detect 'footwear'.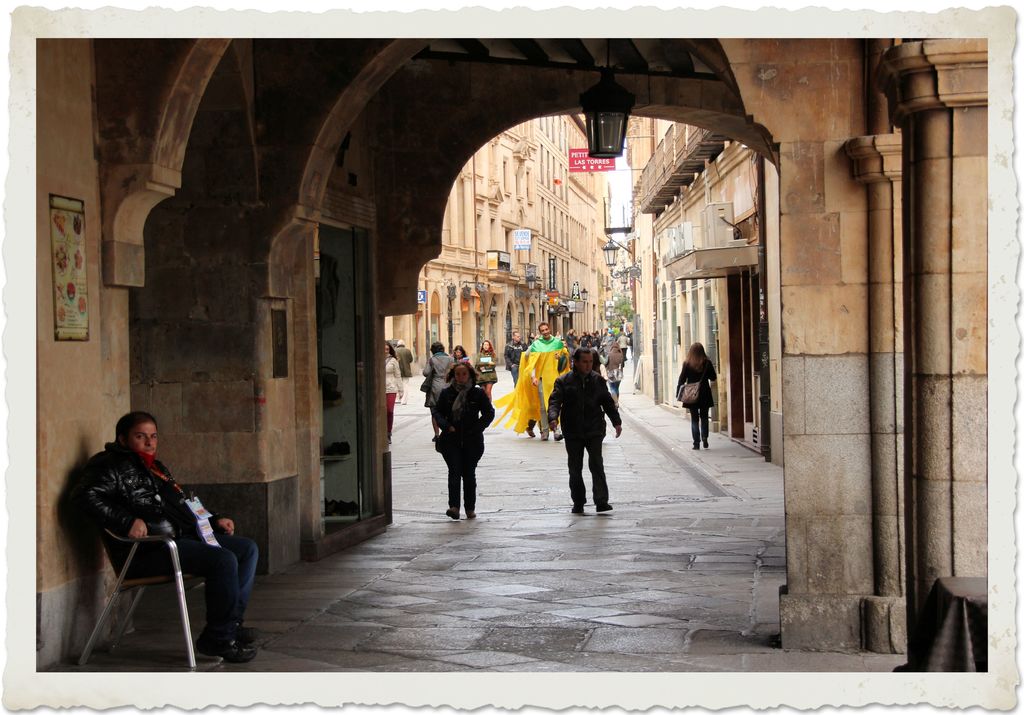
Detected at rect(599, 503, 618, 516).
